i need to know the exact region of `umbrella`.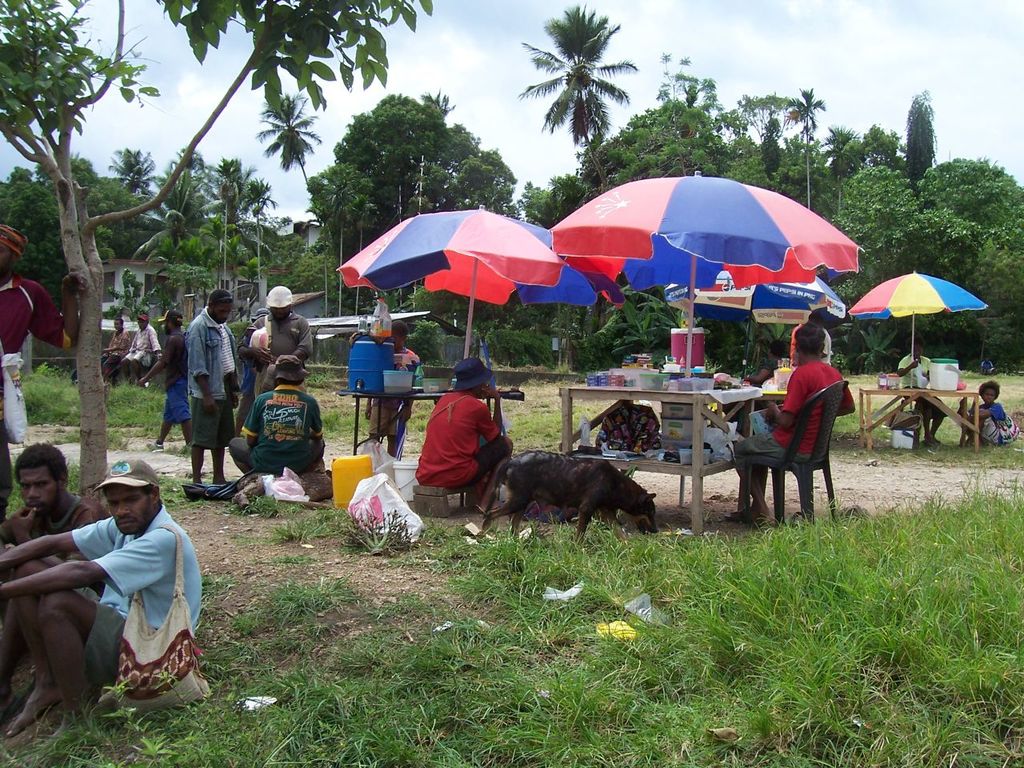
Region: <region>668, 274, 848, 376</region>.
